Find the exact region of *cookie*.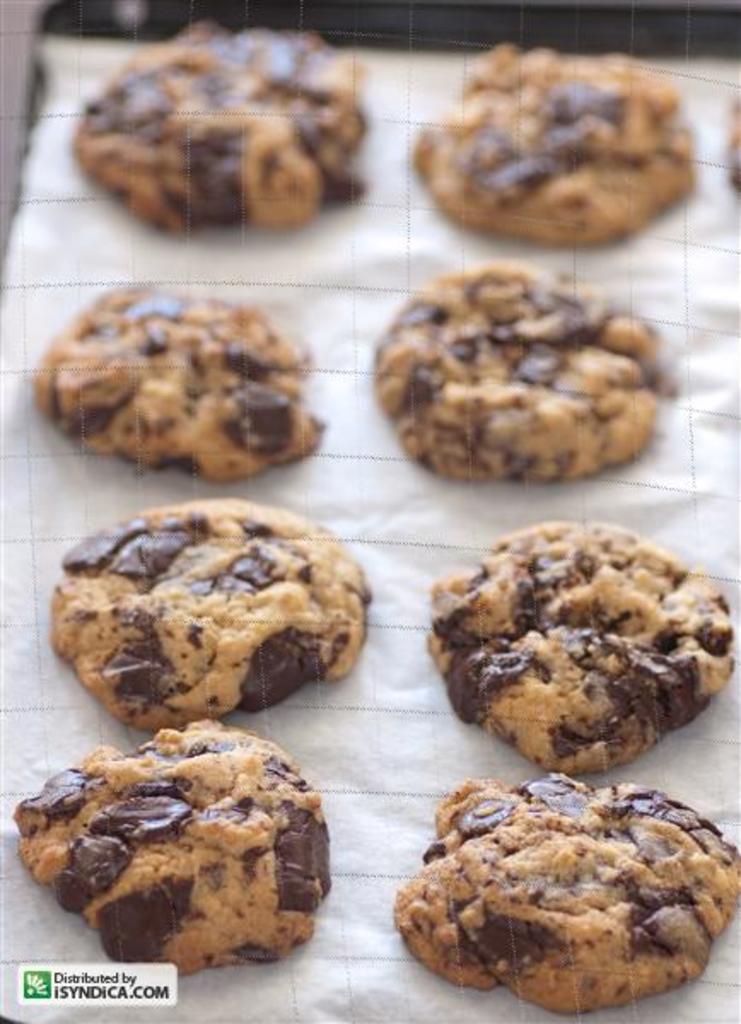
Exact region: 31 278 331 486.
